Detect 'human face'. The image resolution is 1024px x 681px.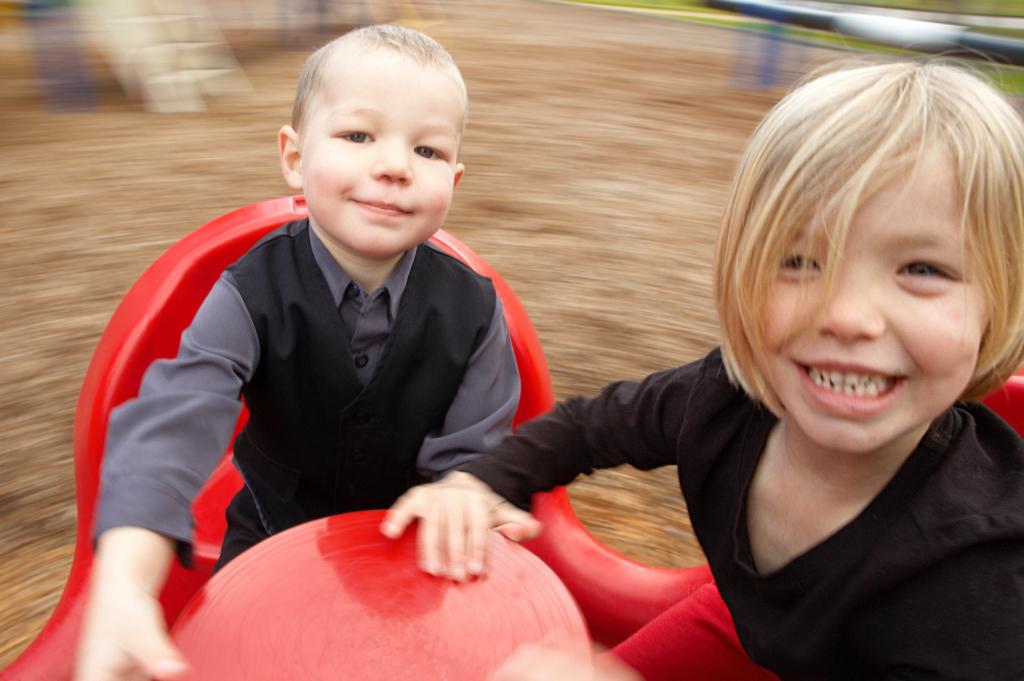
(x1=760, y1=143, x2=990, y2=453).
